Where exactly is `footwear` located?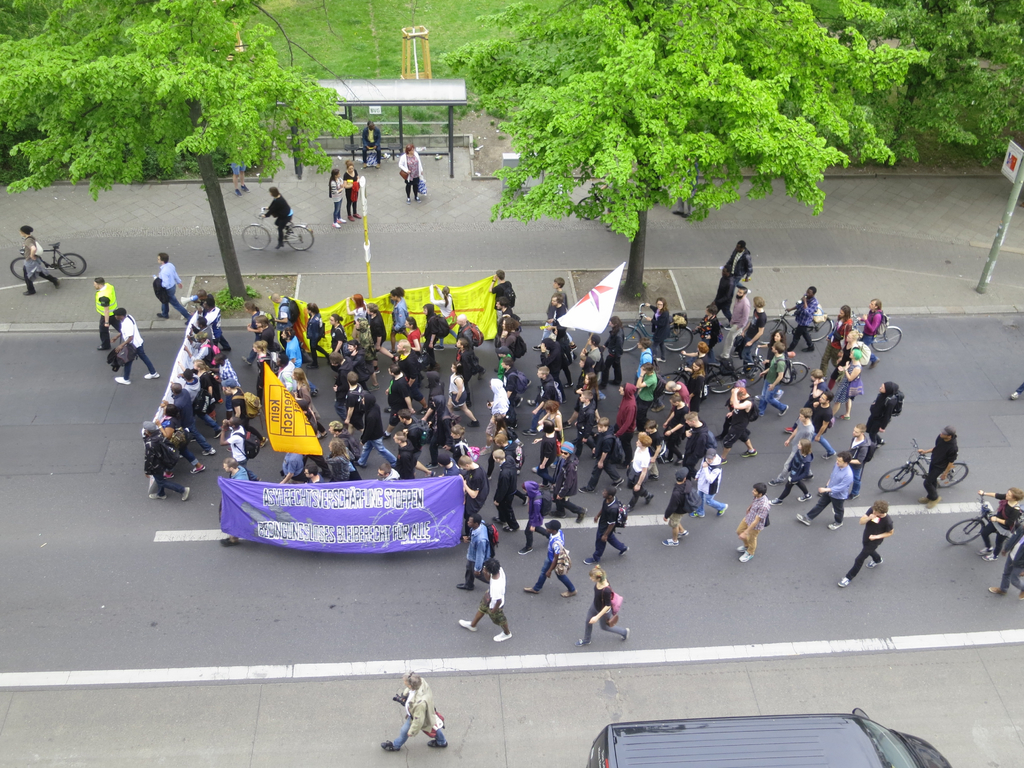
Its bounding box is 607,379,620,387.
